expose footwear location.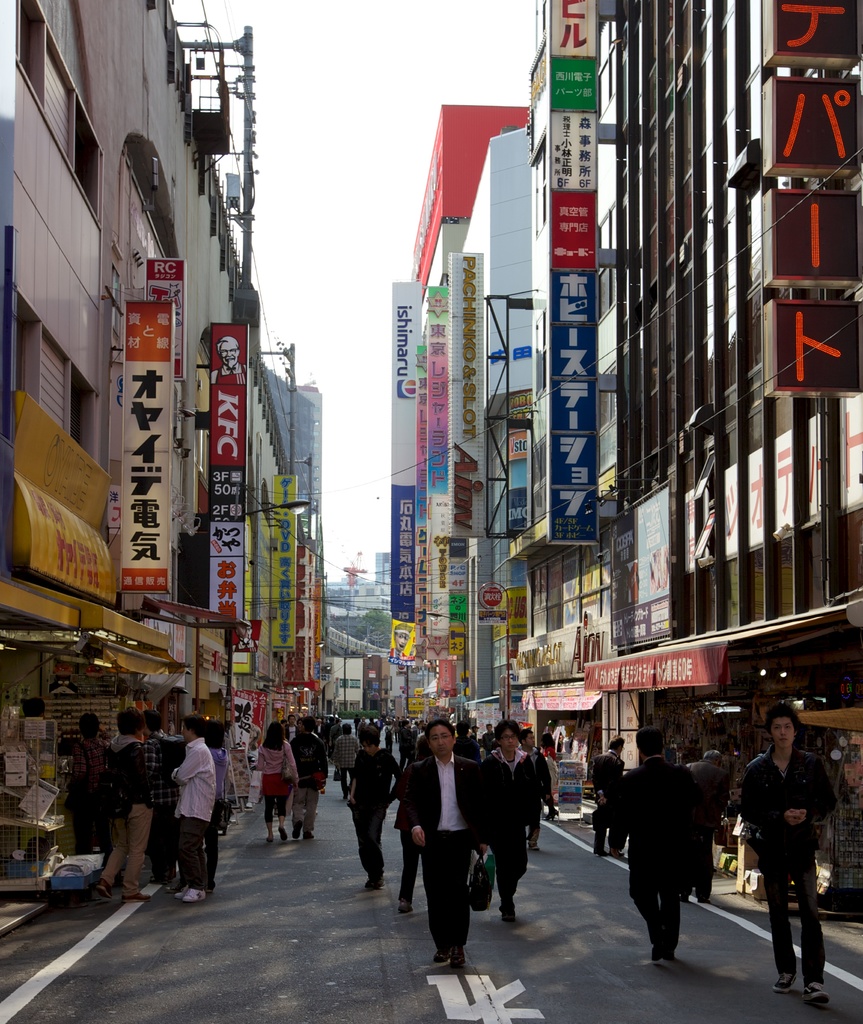
Exposed at select_region(274, 828, 288, 840).
